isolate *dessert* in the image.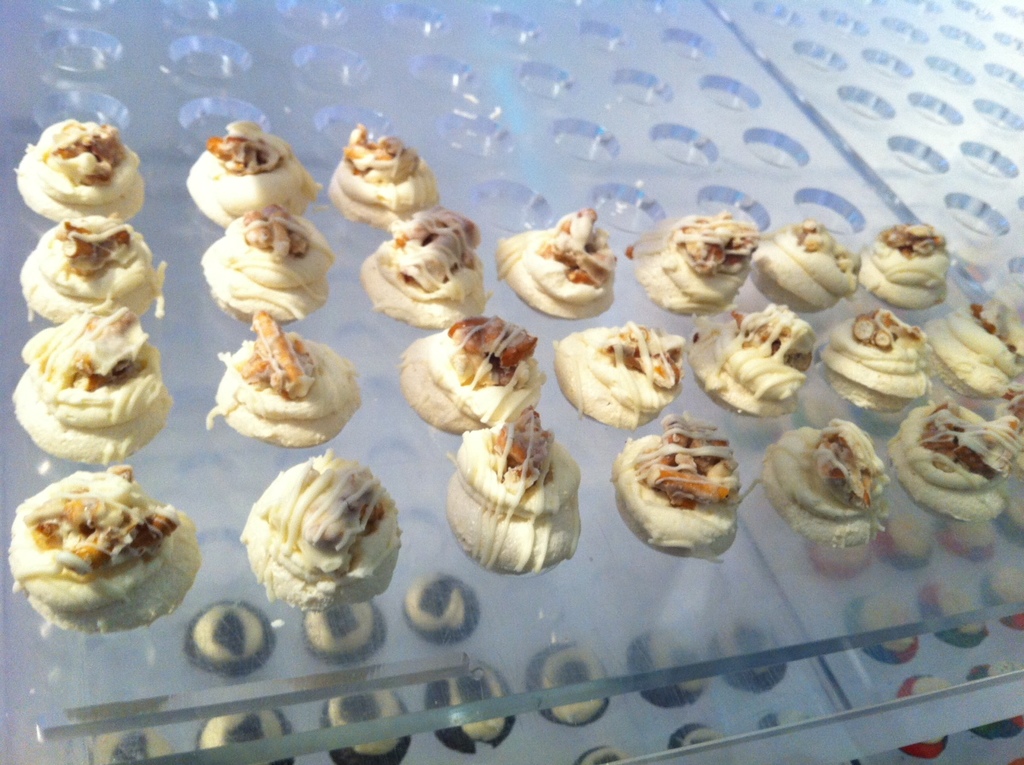
Isolated region: Rect(755, 223, 858, 308).
